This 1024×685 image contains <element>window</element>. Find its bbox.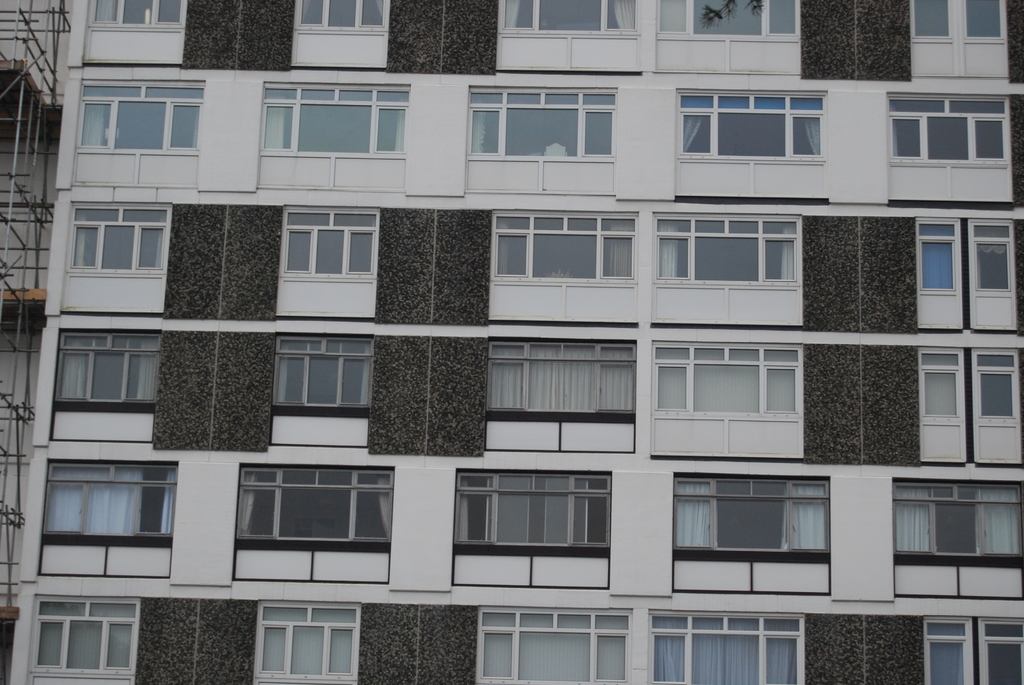
(left=298, top=0, right=393, bottom=38).
